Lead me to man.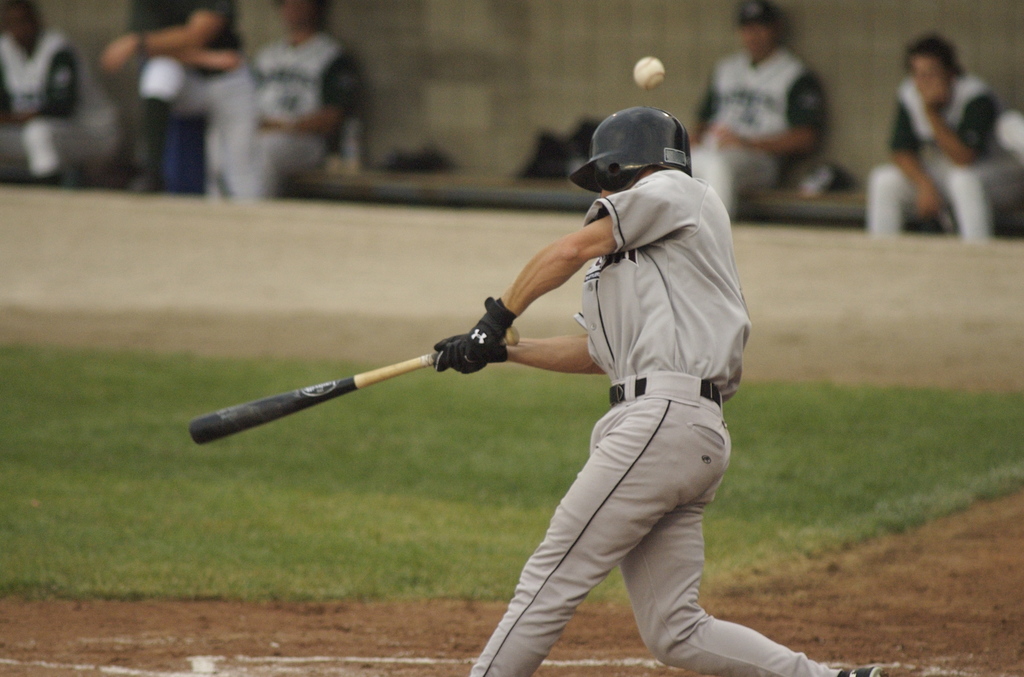
Lead to pyautogui.locateOnScreen(0, 0, 121, 189).
